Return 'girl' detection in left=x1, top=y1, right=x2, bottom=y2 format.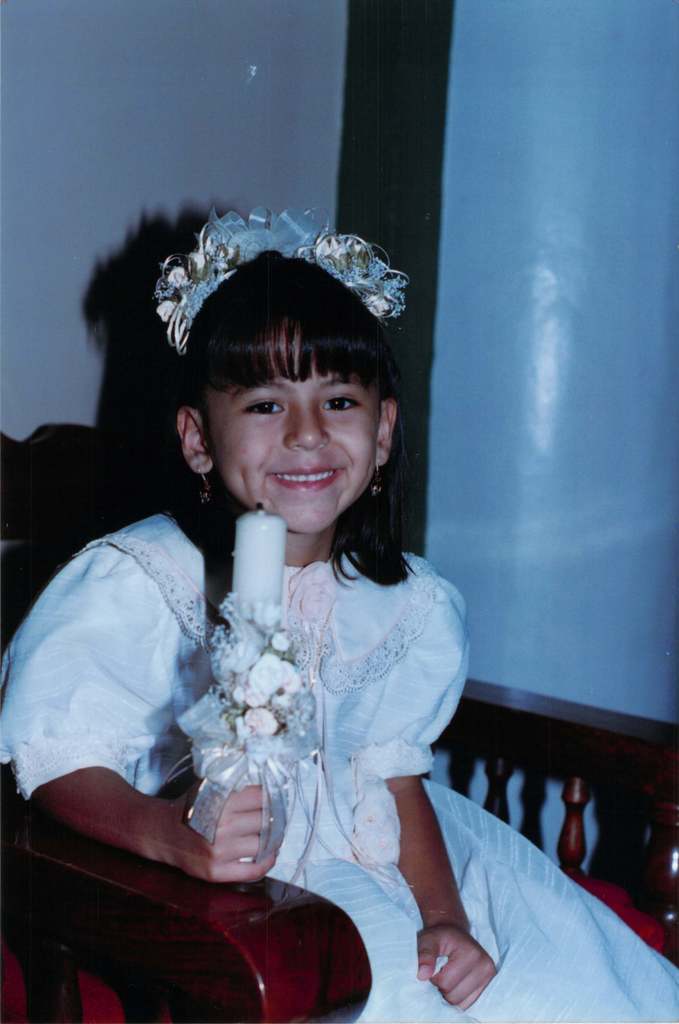
left=0, top=207, right=678, bottom=1023.
